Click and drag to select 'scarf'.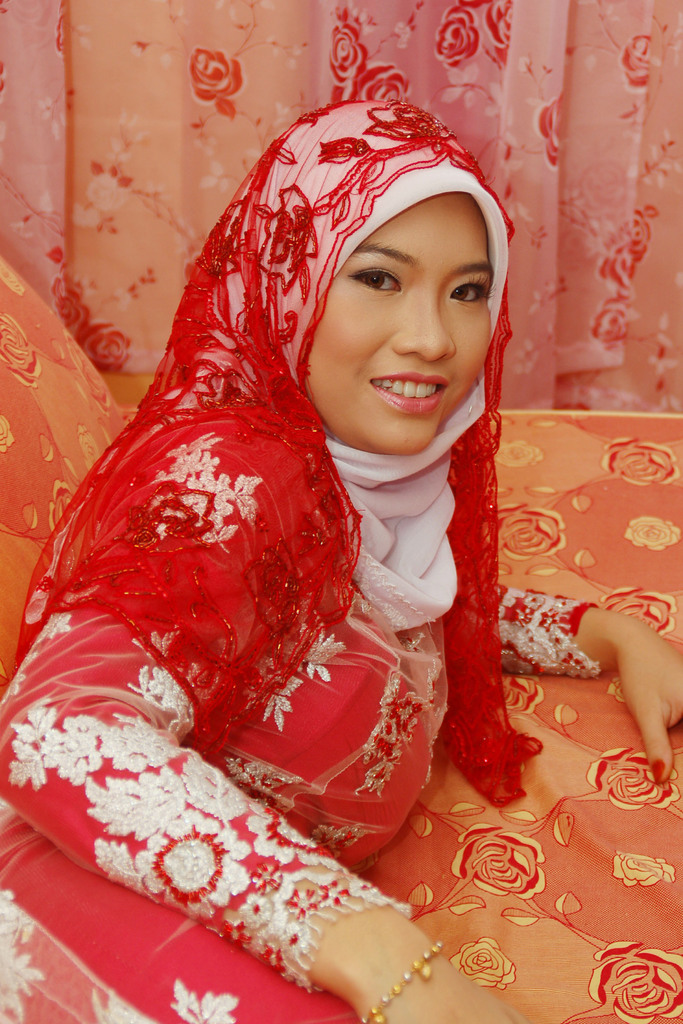
Selection: (213,97,502,641).
